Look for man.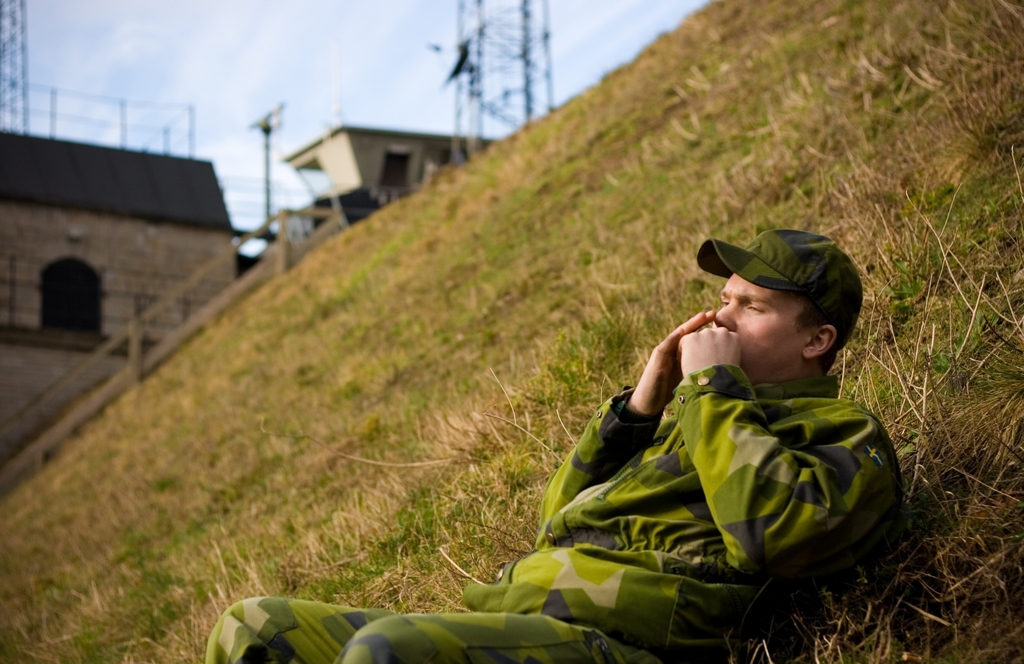
Found: 207/223/907/663.
